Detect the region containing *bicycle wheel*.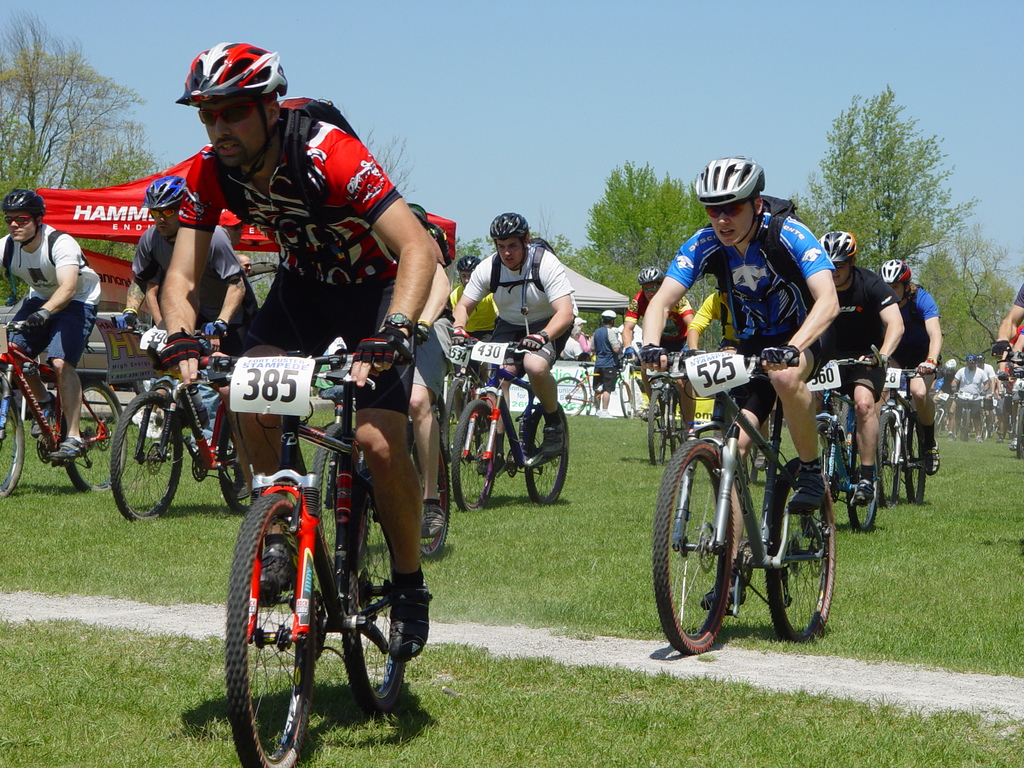
(x1=342, y1=492, x2=403, y2=720).
